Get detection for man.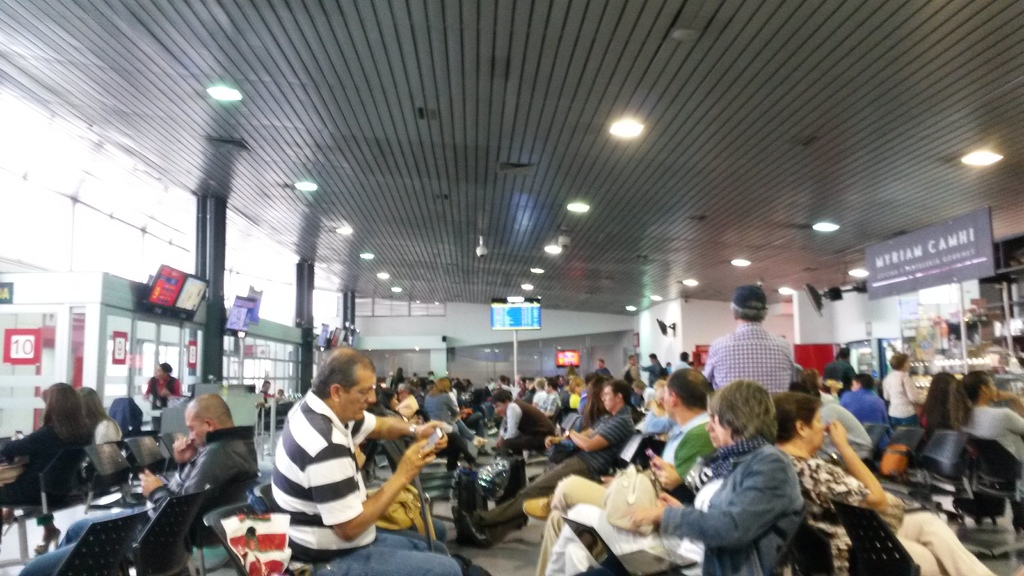
Detection: [left=648, top=353, right=665, bottom=389].
